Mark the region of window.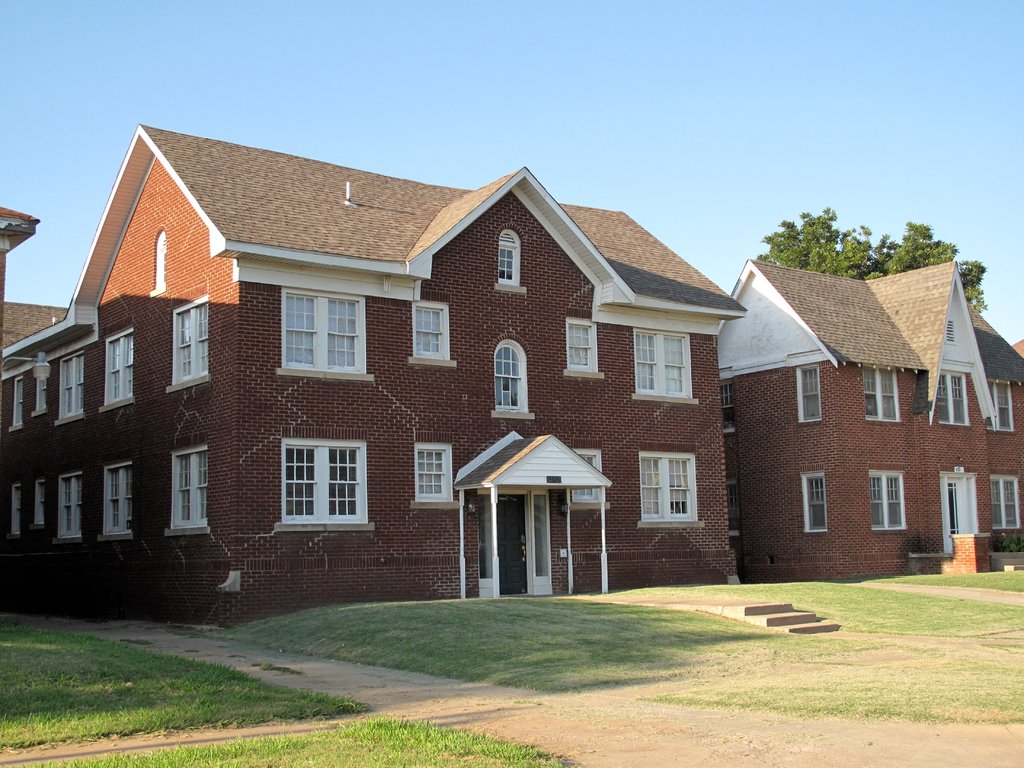
Region: select_region(565, 316, 606, 385).
